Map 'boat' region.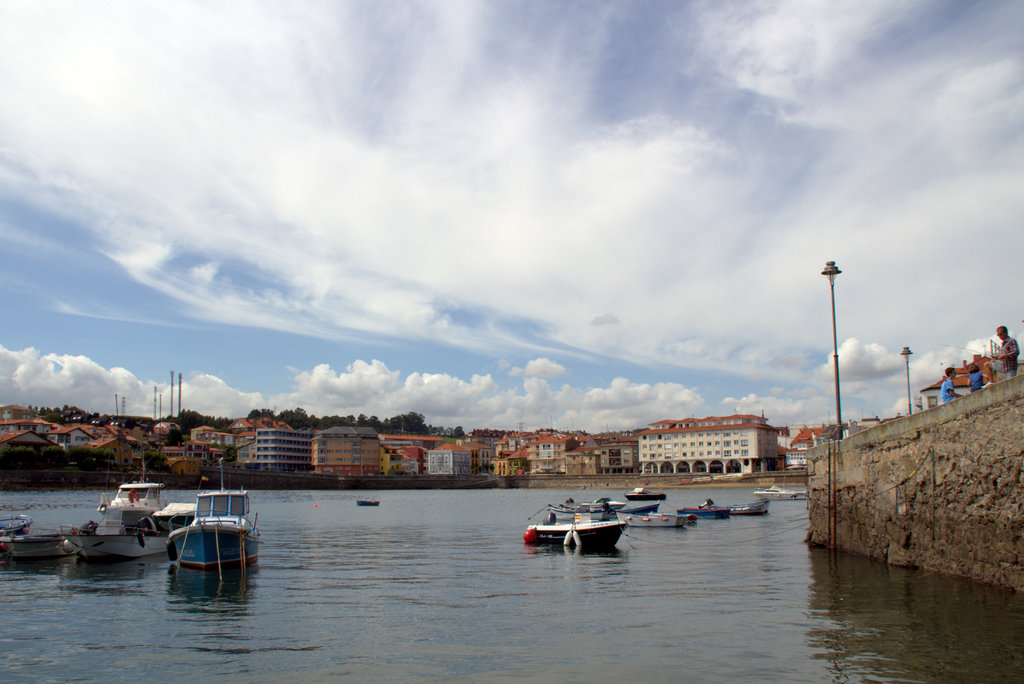
Mapped to <bbox>163, 491, 259, 586</bbox>.
